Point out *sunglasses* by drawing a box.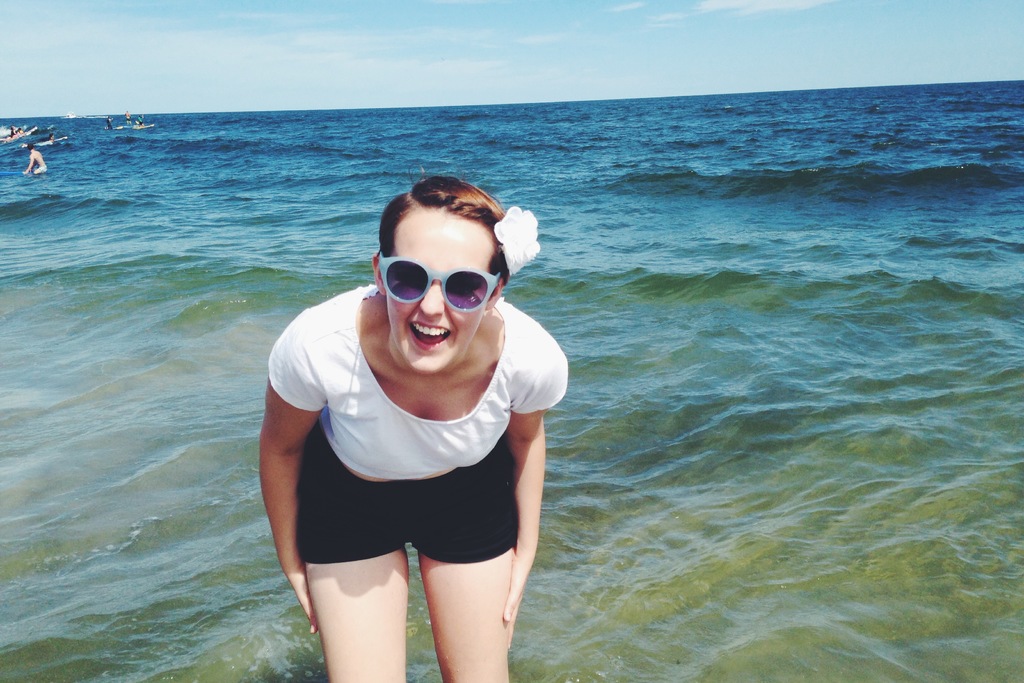
(374,252,500,313).
